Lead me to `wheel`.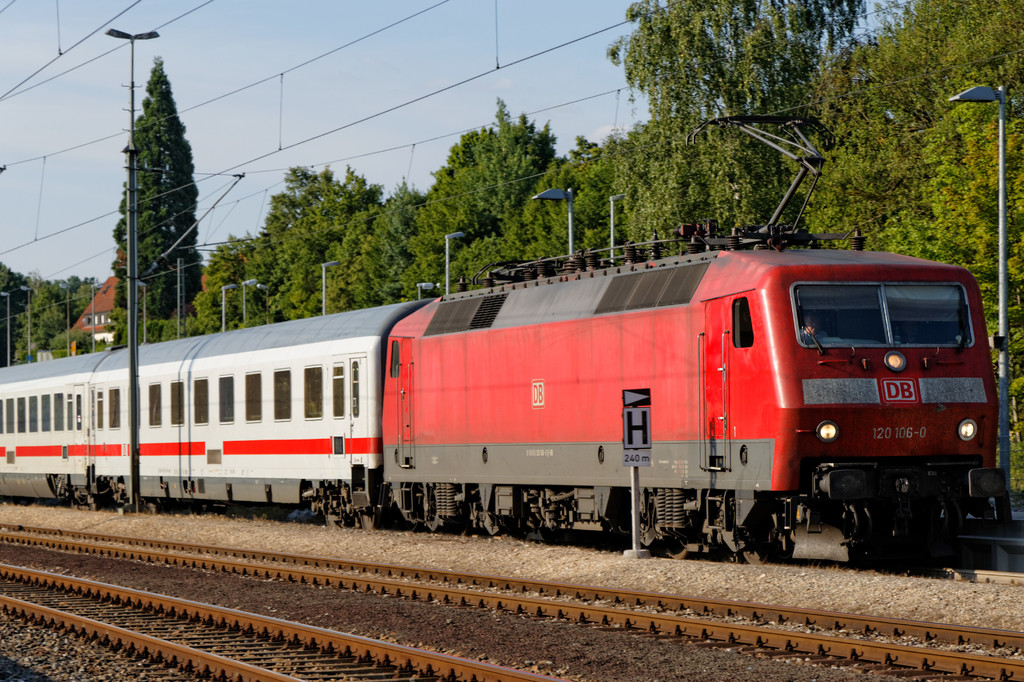
Lead to (left=358, top=481, right=378, bottom=528).
